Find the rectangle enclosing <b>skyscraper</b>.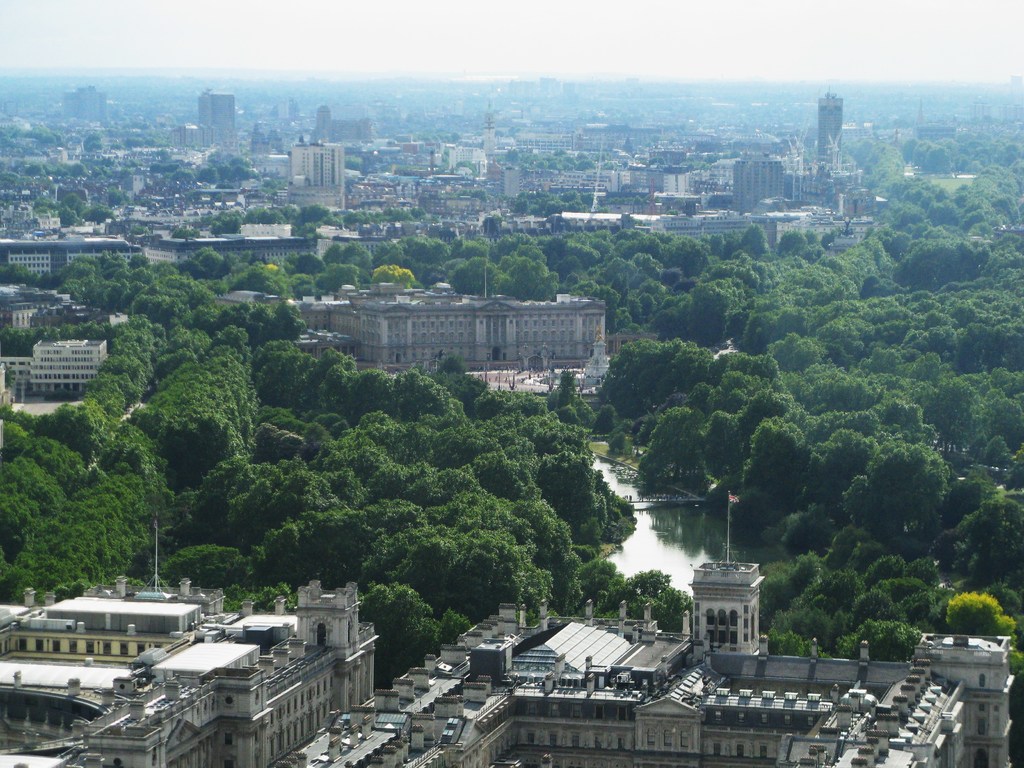
bbox(287, 136, 349, 214).
